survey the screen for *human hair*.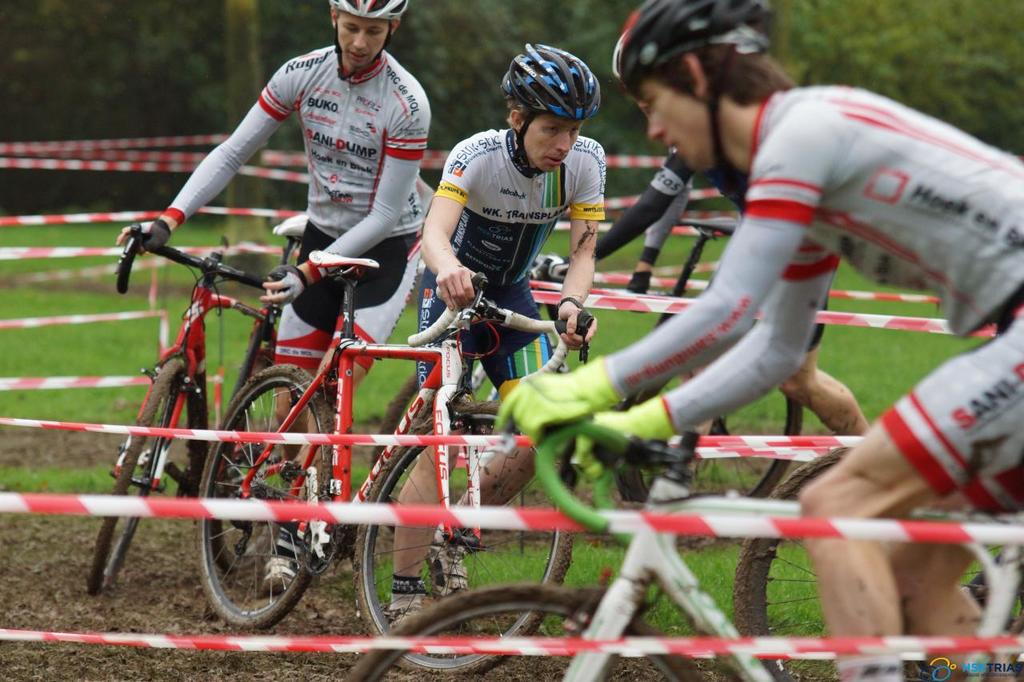
Survey found: (x1=505, y1=102, x2=539, y2=131).
